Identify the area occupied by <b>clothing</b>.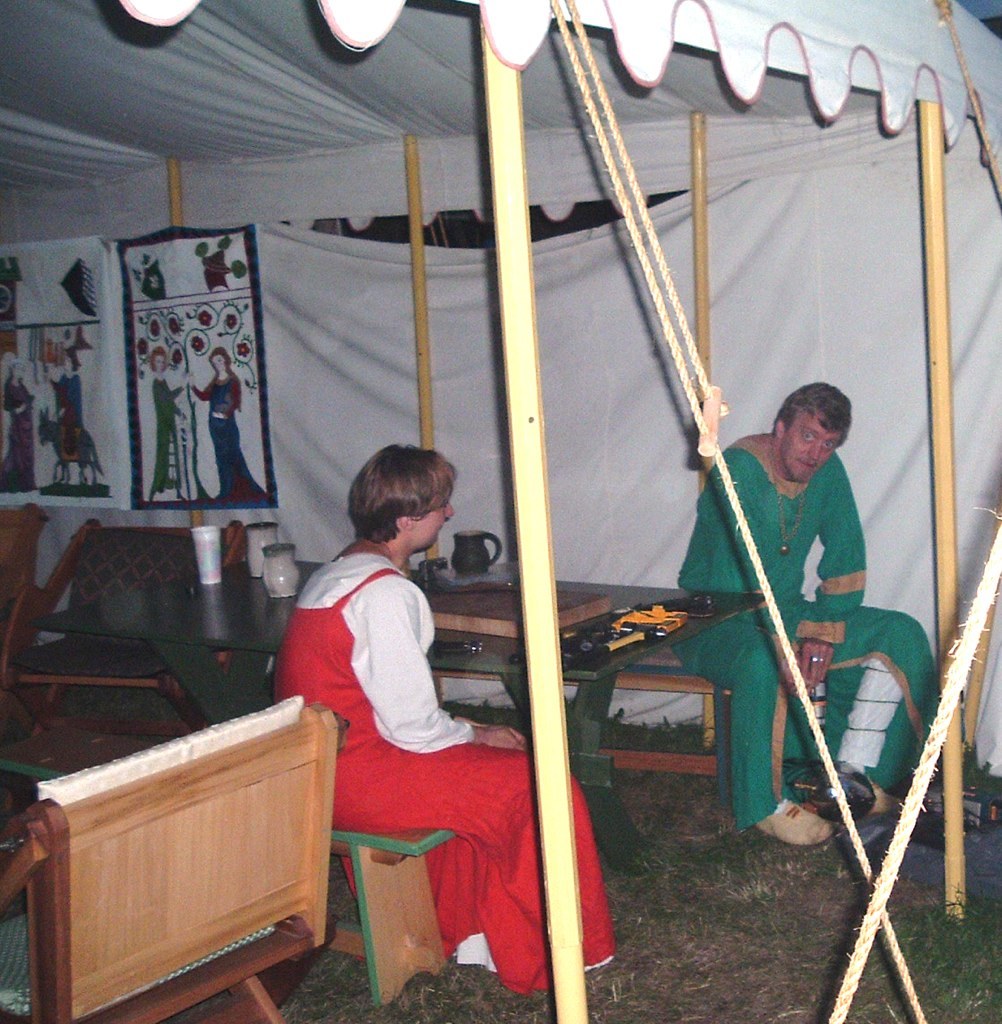
Area: bbox=(673, 429, 949, 831).
